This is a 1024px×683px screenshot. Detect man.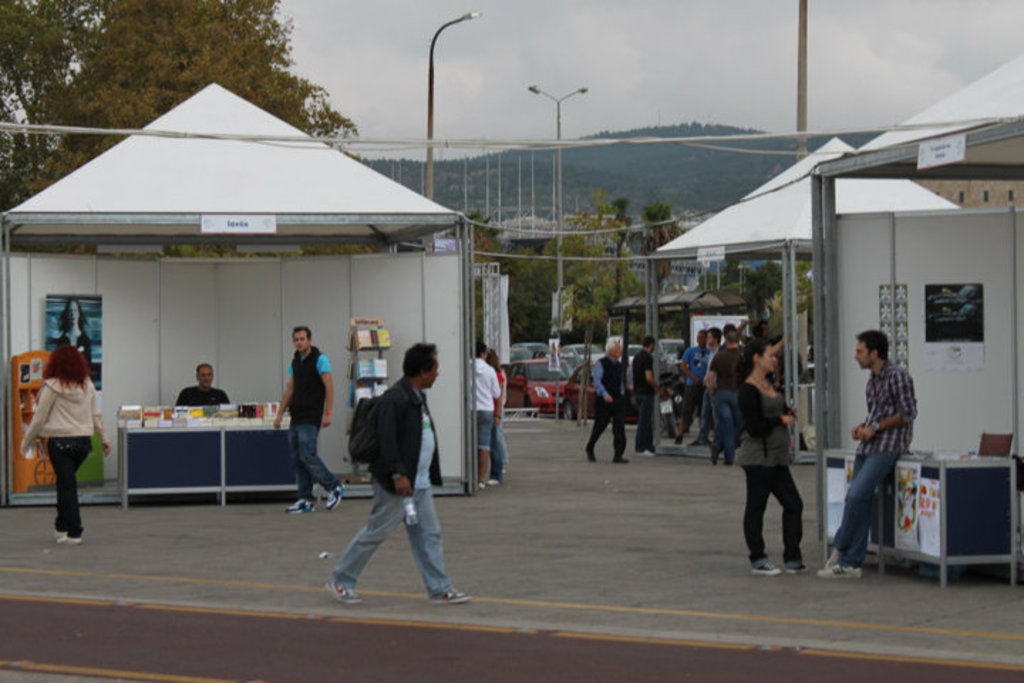
pyautogui.locateOnScreen(174, 363, 228, 406).
